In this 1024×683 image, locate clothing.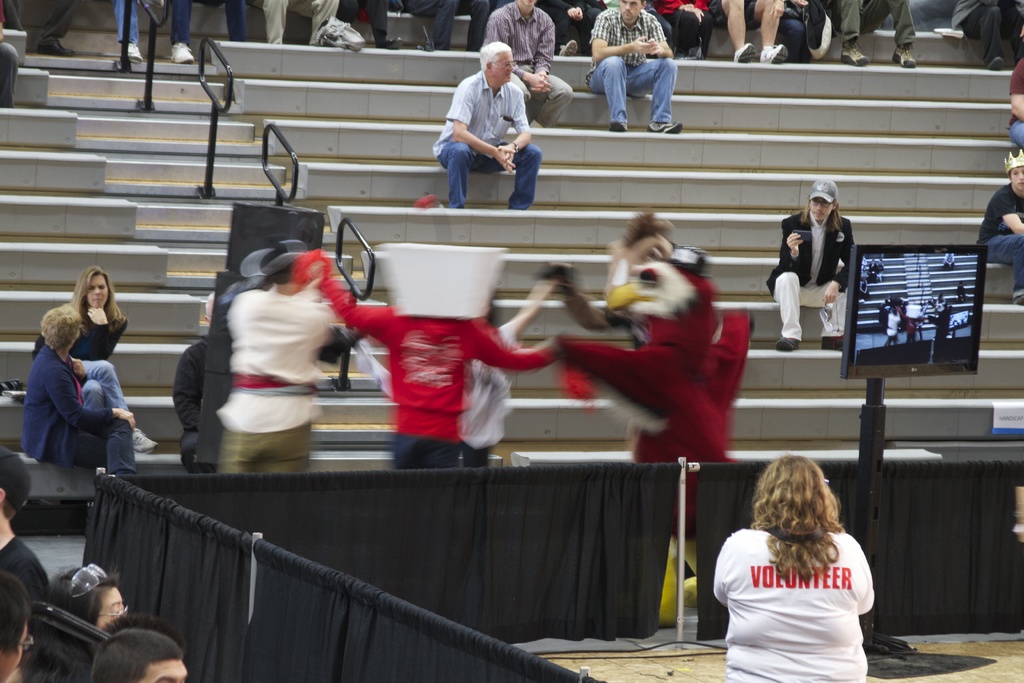
Bounding box: x1=714 y1=527 x2=878 y2=682.
